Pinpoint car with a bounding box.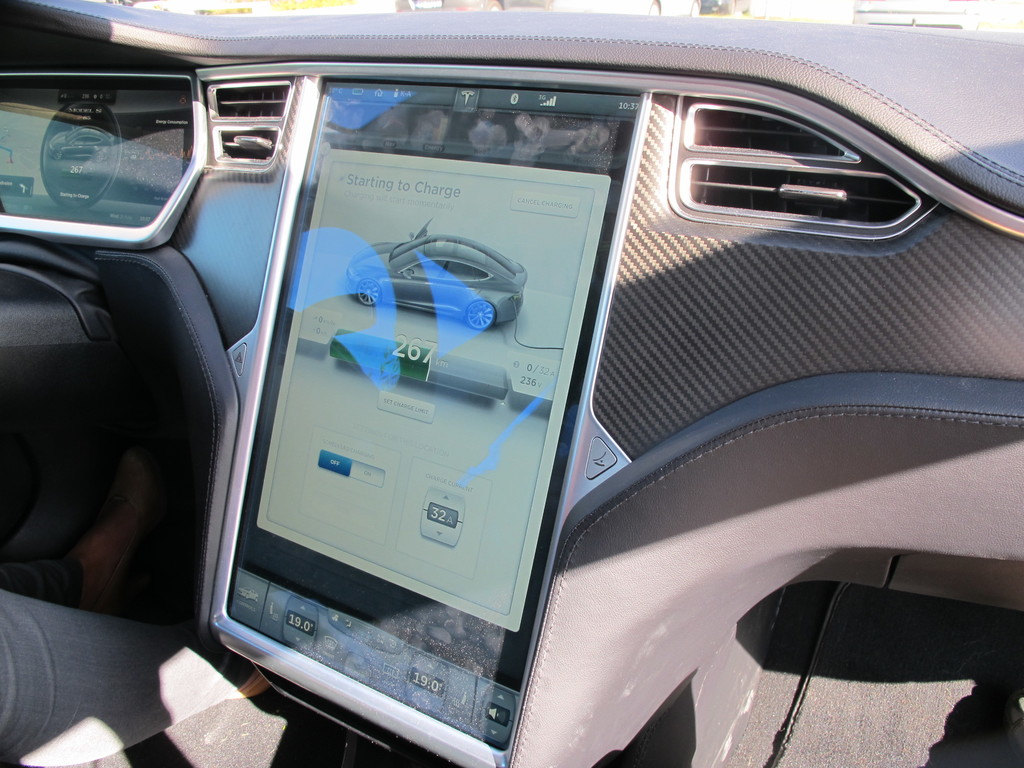
{"x1": 0, "y1": 0, "x2": 1023, "y2": 765}.
